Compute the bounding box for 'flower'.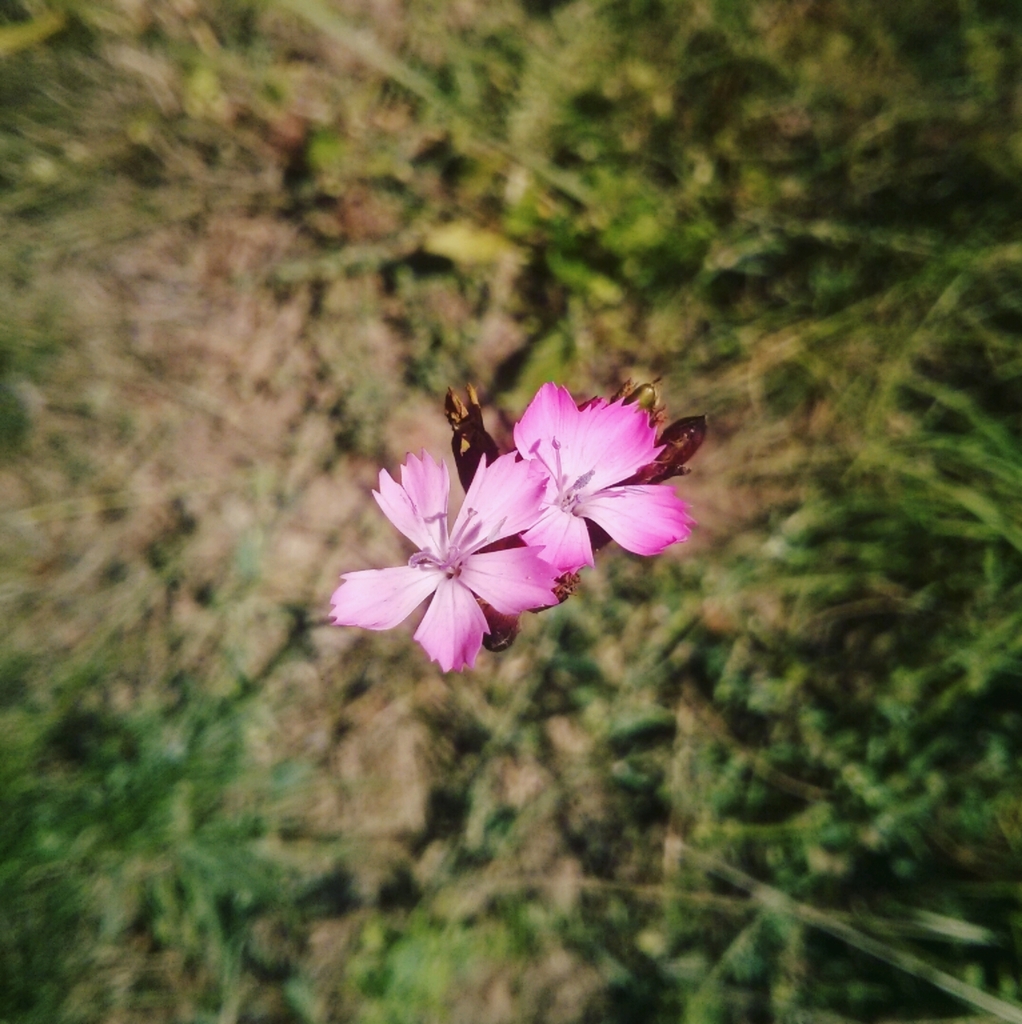
<bbox>425, 373, 702, 643</bbox>.
